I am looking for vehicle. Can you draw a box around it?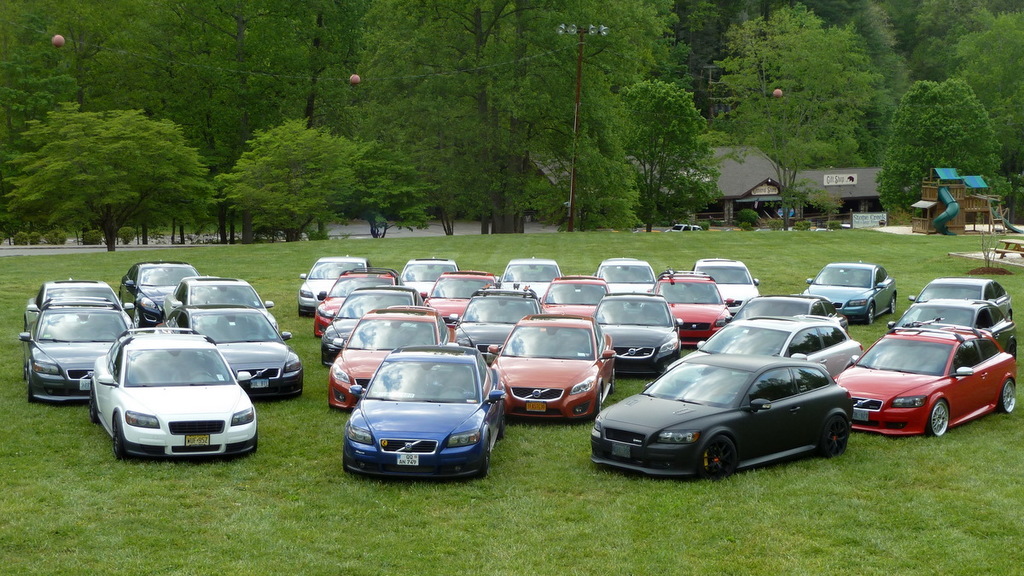
Sure, the bounding box is crop(668, 220, 701, 232).
